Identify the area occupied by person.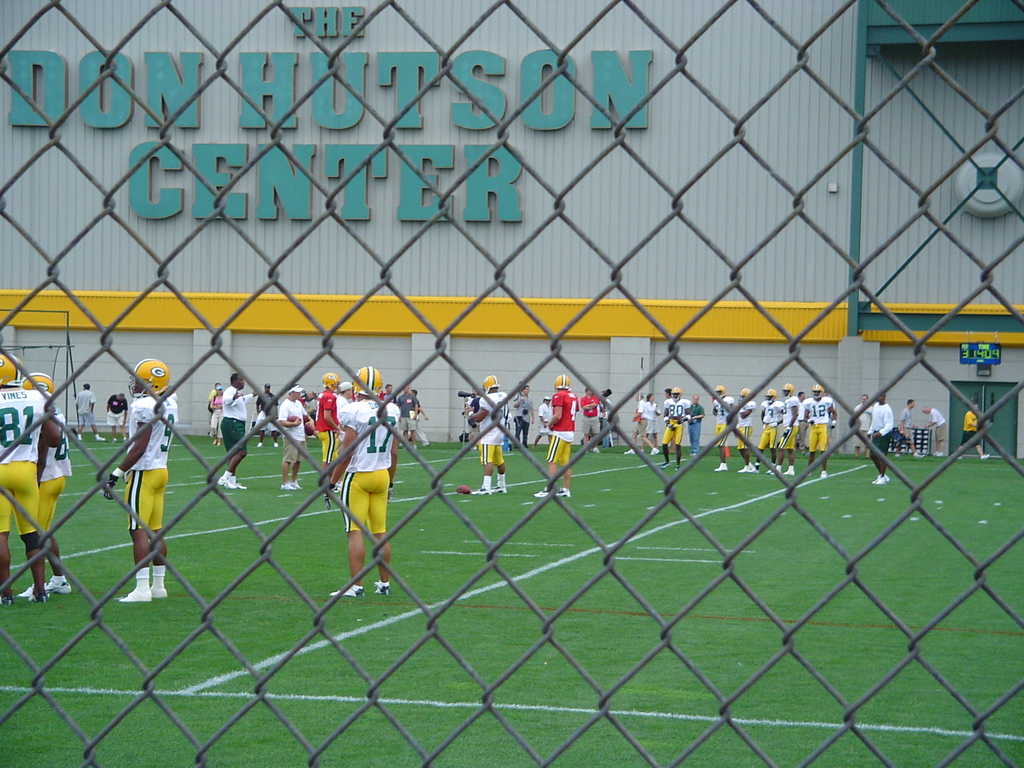
Area: bbox=(852, 396, 872, 456).
